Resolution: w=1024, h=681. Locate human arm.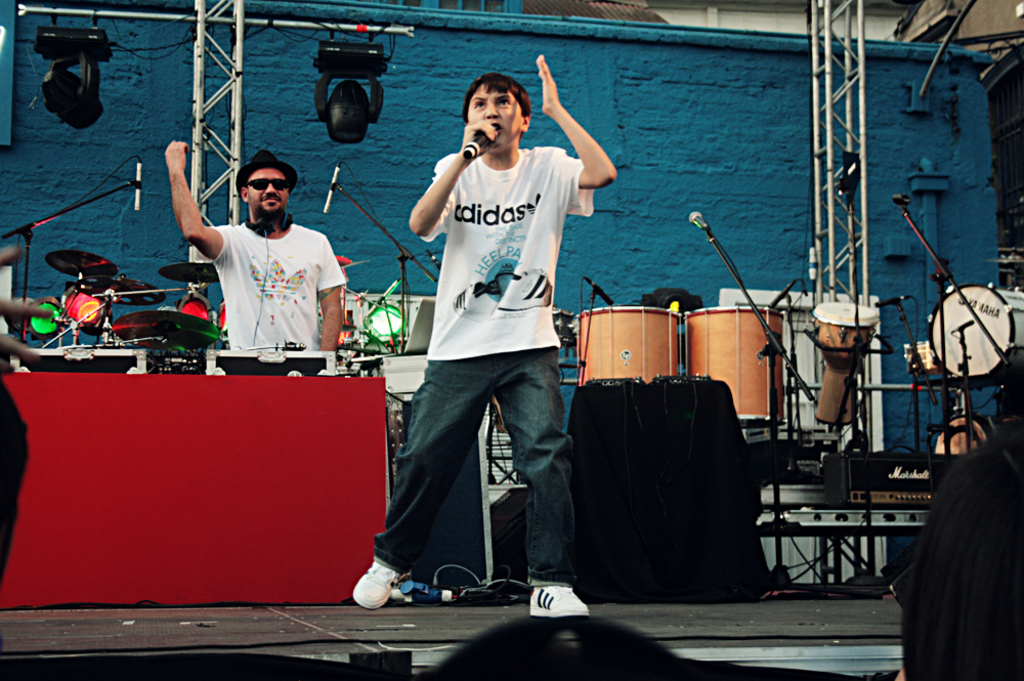
Rect(408, 118, 490, 239).
